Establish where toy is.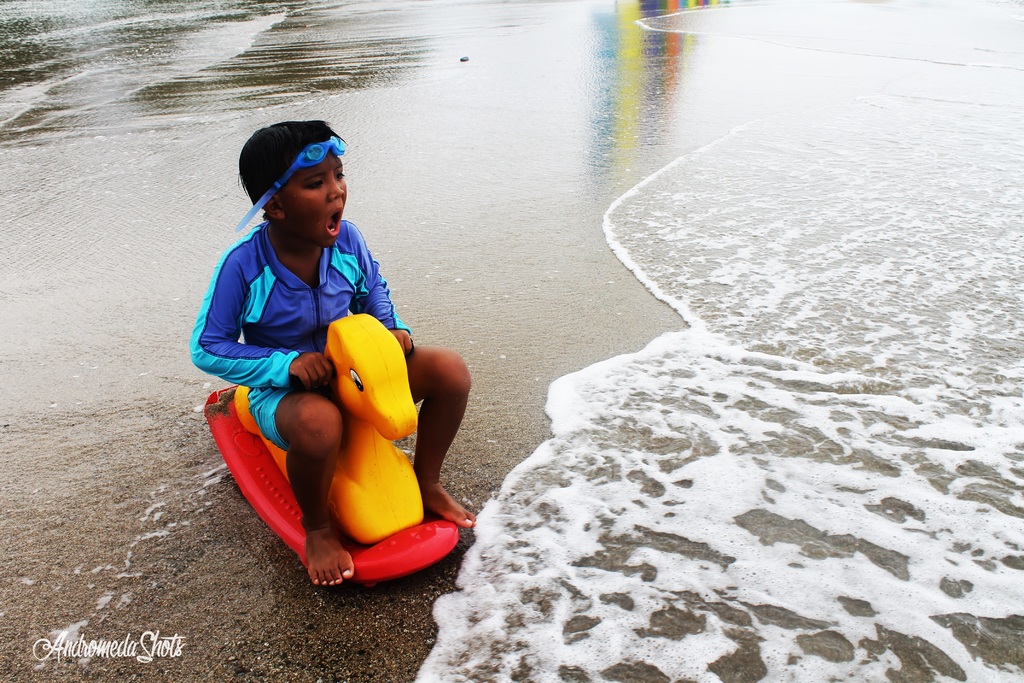
Established at left=191, top=310, right=468, bottom=590.
